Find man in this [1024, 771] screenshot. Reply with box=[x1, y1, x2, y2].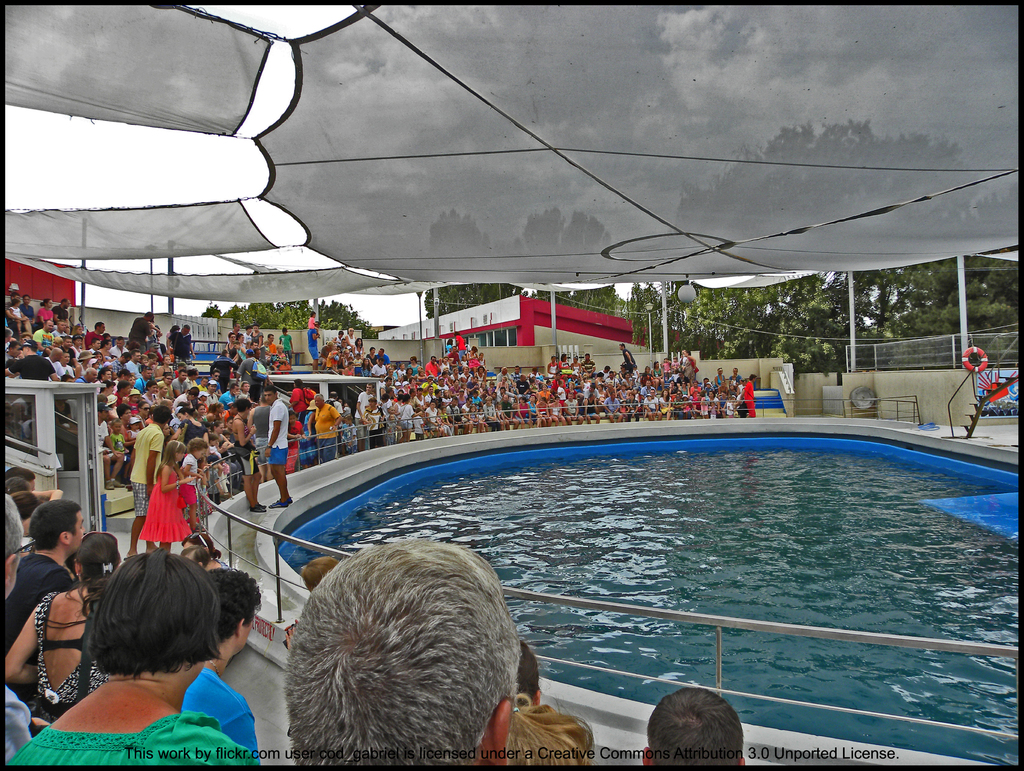
box=[371, 357, 388, 384].
